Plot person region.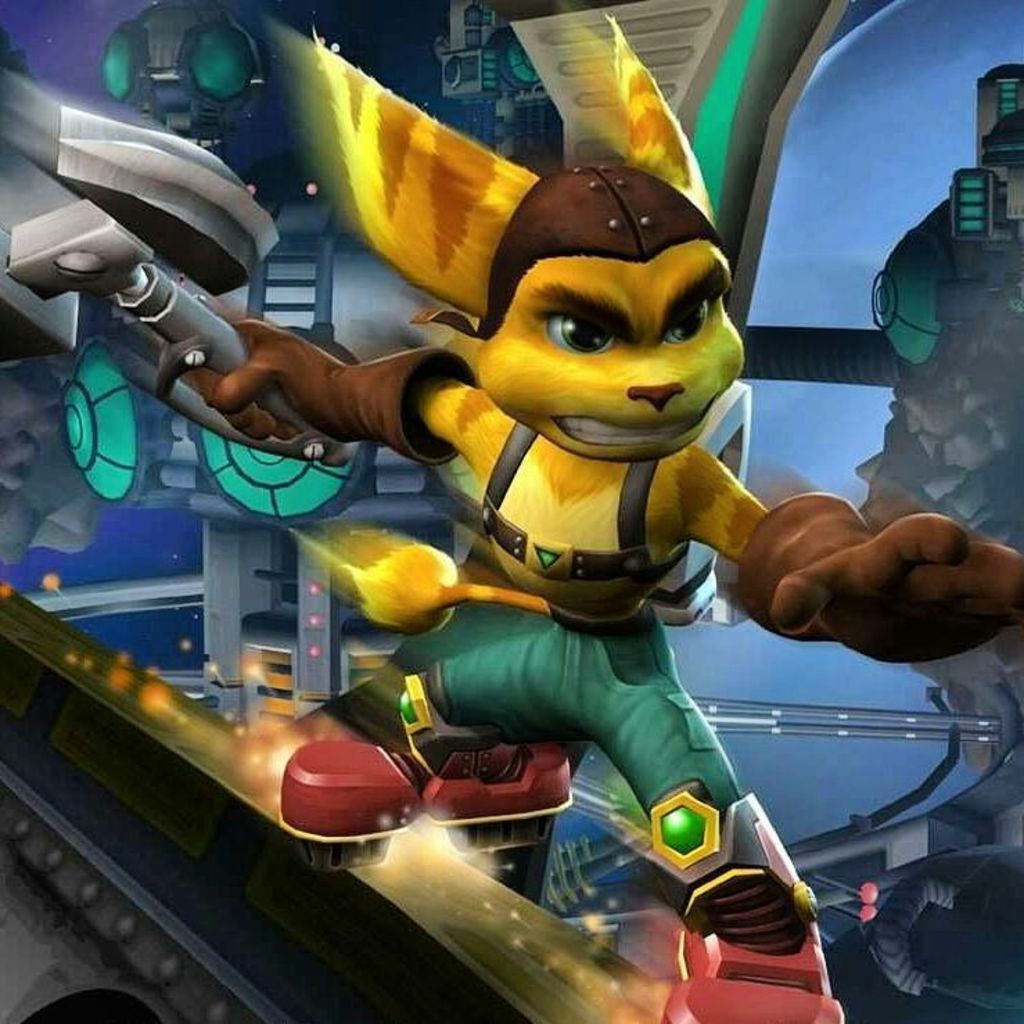
Plotted at [190,33,820,970].
